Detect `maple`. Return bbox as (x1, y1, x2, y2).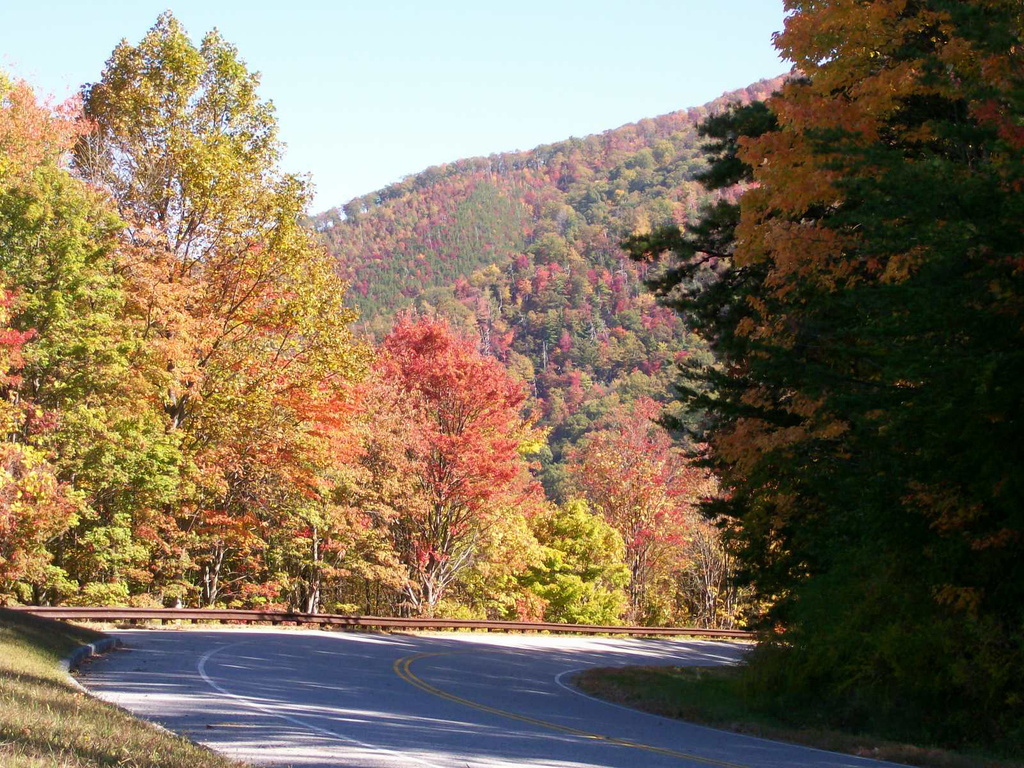
(552, 141, 703, 248).
